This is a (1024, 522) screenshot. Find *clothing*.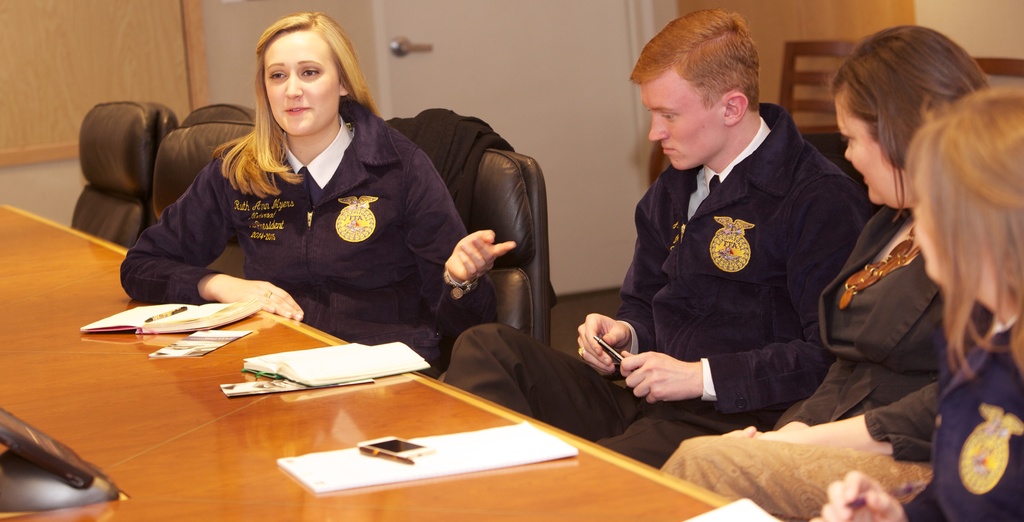
Bounding box: <region>657, 206, 934, 521</region>.
